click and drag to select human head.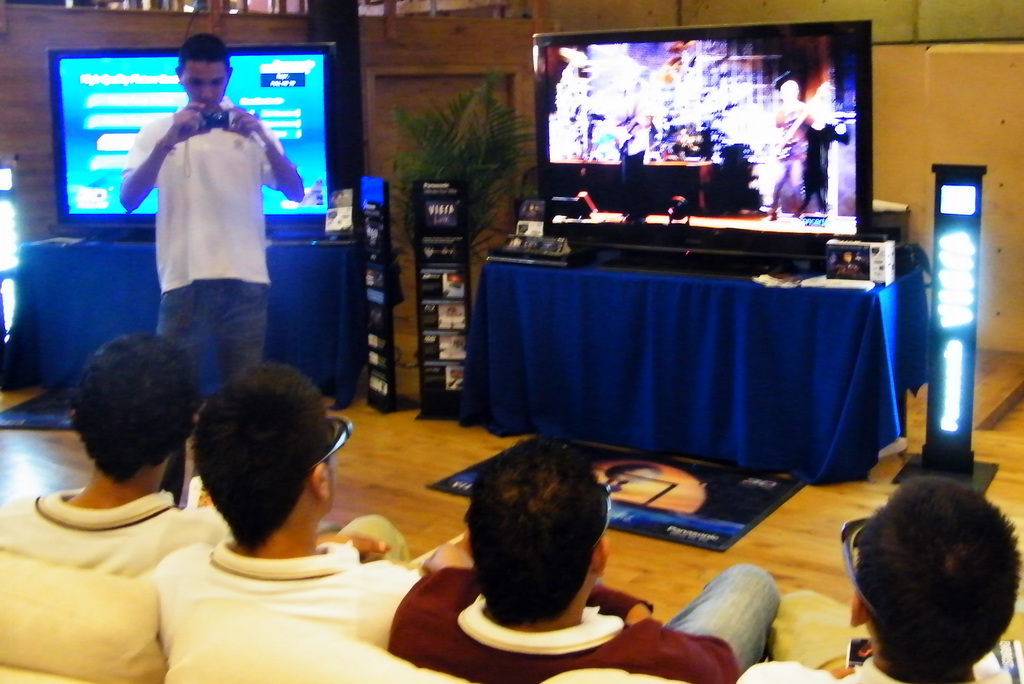
Selection: rect(172, 34, 234, 111).
